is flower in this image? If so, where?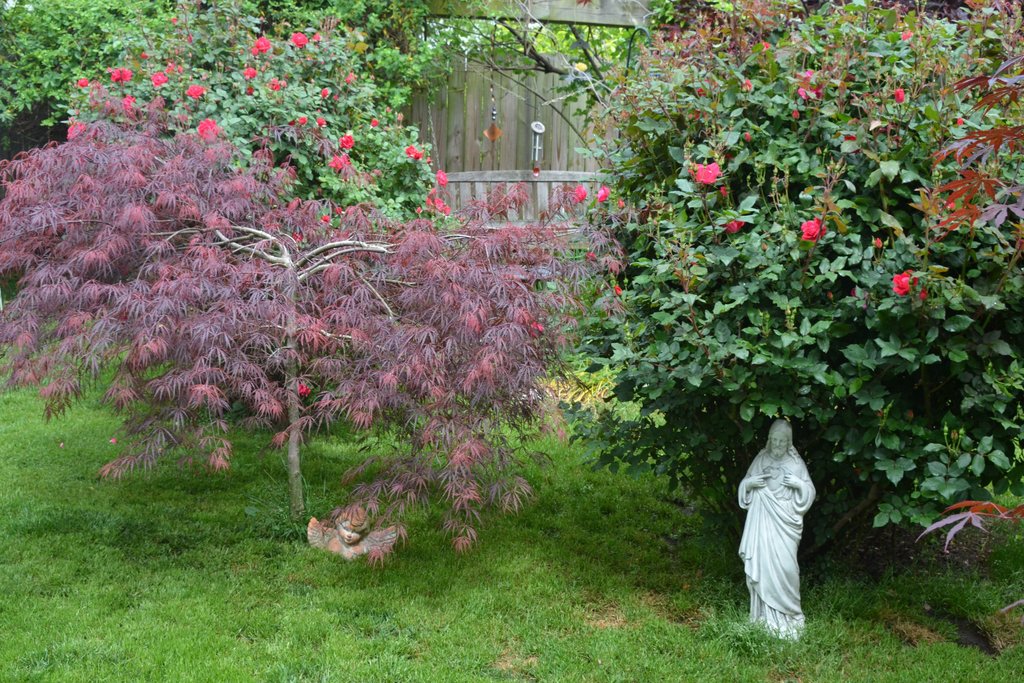
Yes, at (425, 157, 433, 165).
